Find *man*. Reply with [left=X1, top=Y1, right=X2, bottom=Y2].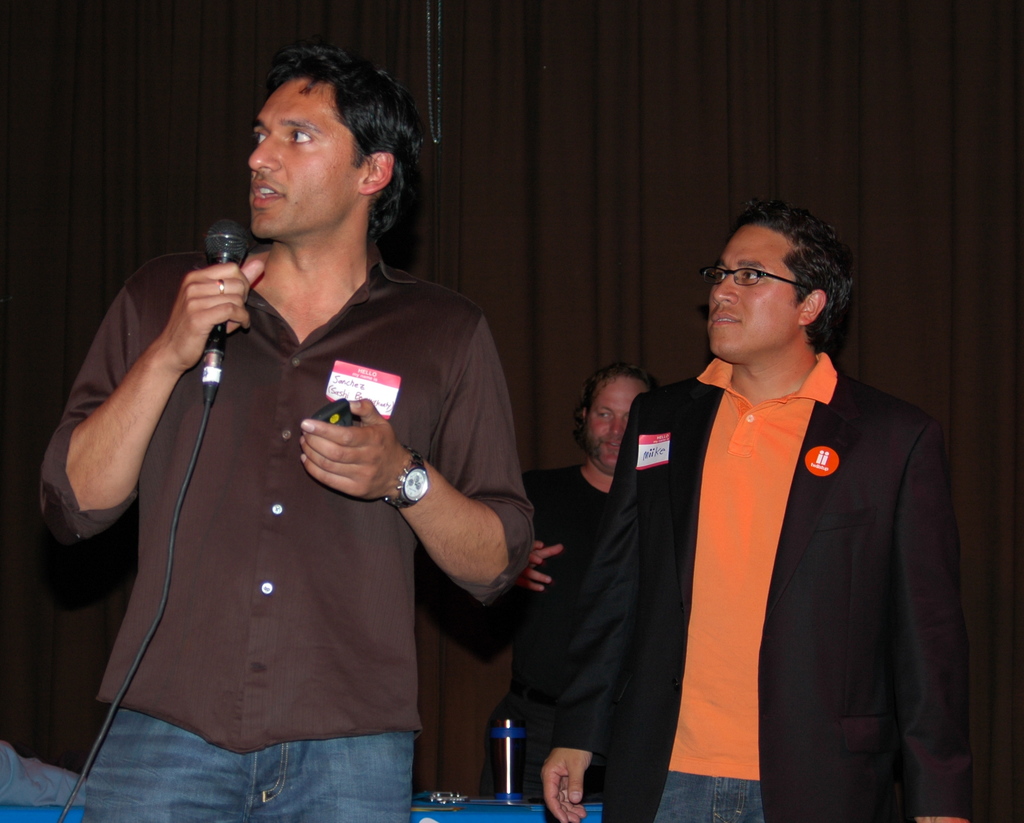
[left=35, top=43, right=537, bottom=821].
